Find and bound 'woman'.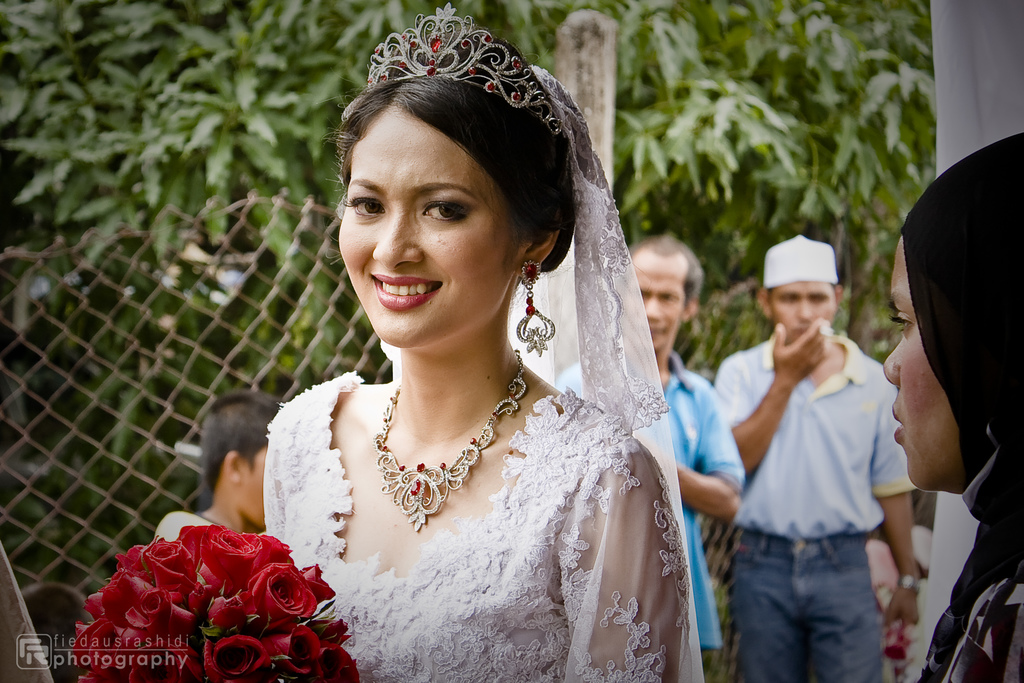
Bound: 885,126,1020,682.
